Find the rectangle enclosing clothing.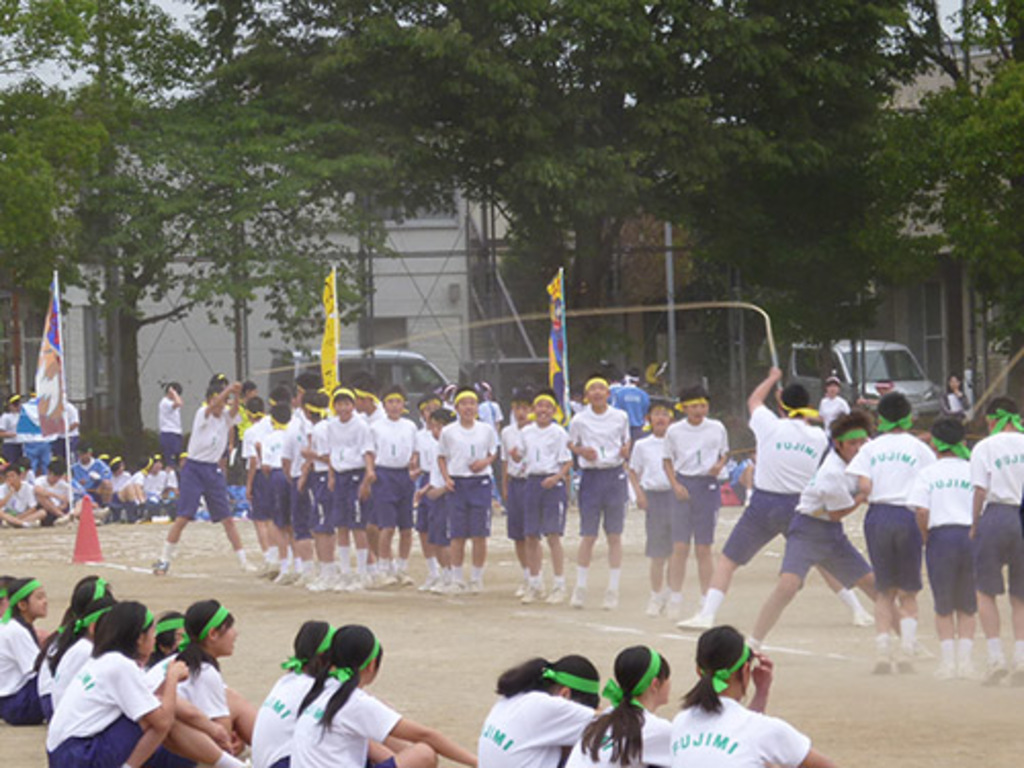
(left=111, top=475, right=139, bottom=518).
